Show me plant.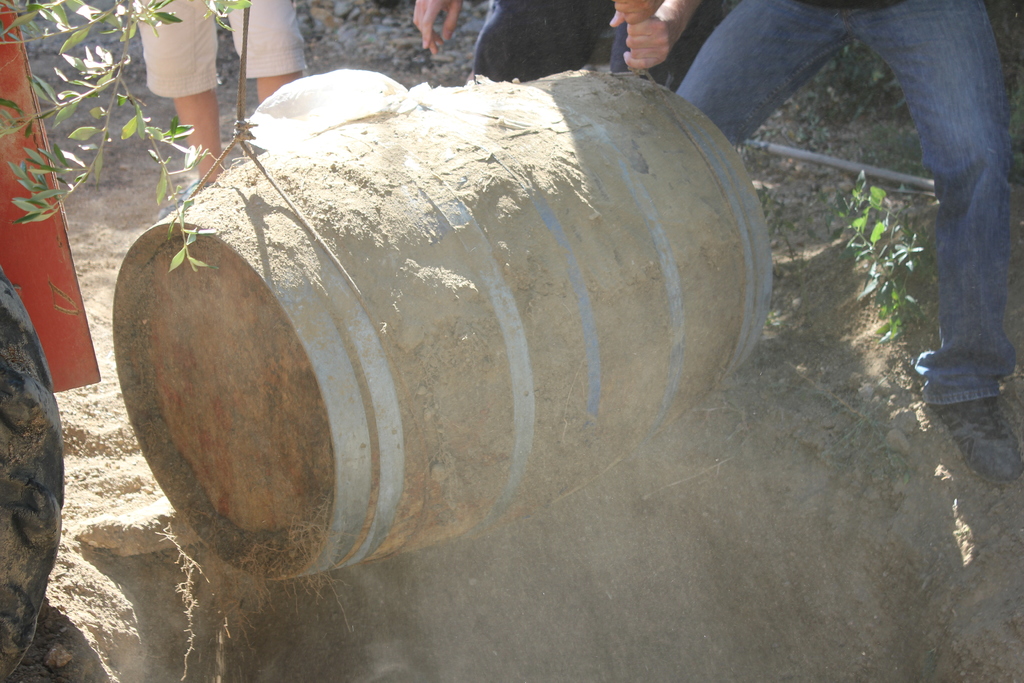
plant is here: bbox=(840, 170, 931, 348).
